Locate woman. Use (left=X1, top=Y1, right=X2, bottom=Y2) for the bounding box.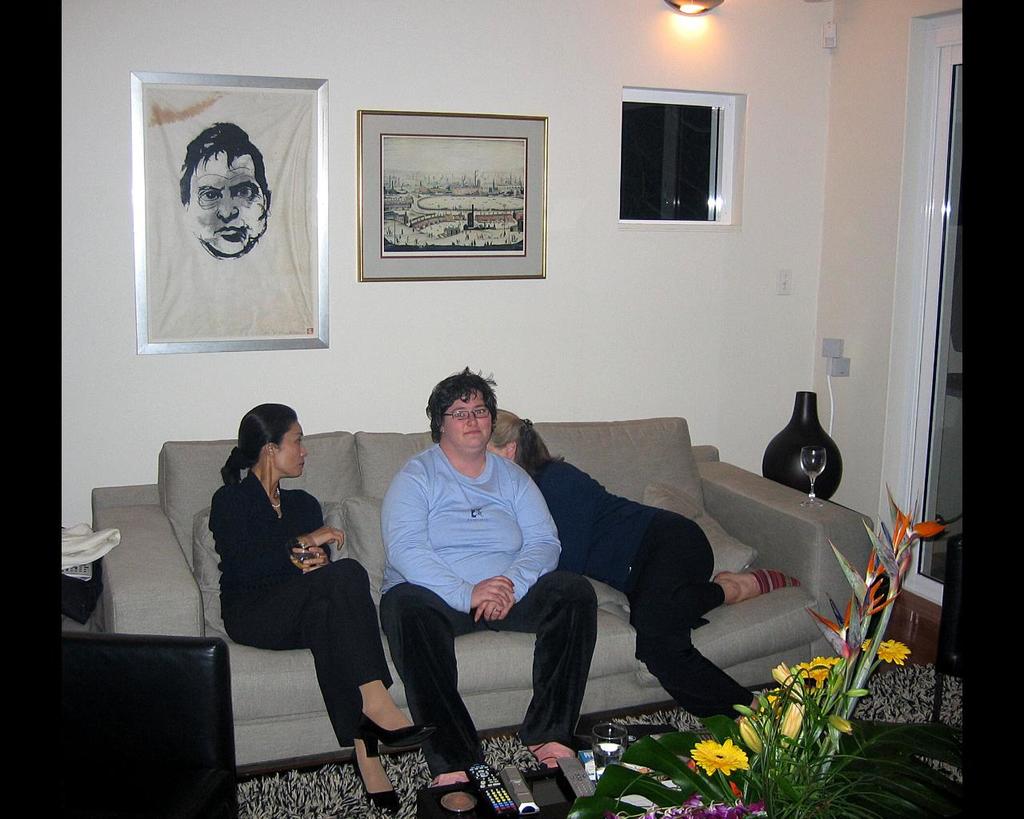
(left=480, top=406, right=804, bottom=728).
